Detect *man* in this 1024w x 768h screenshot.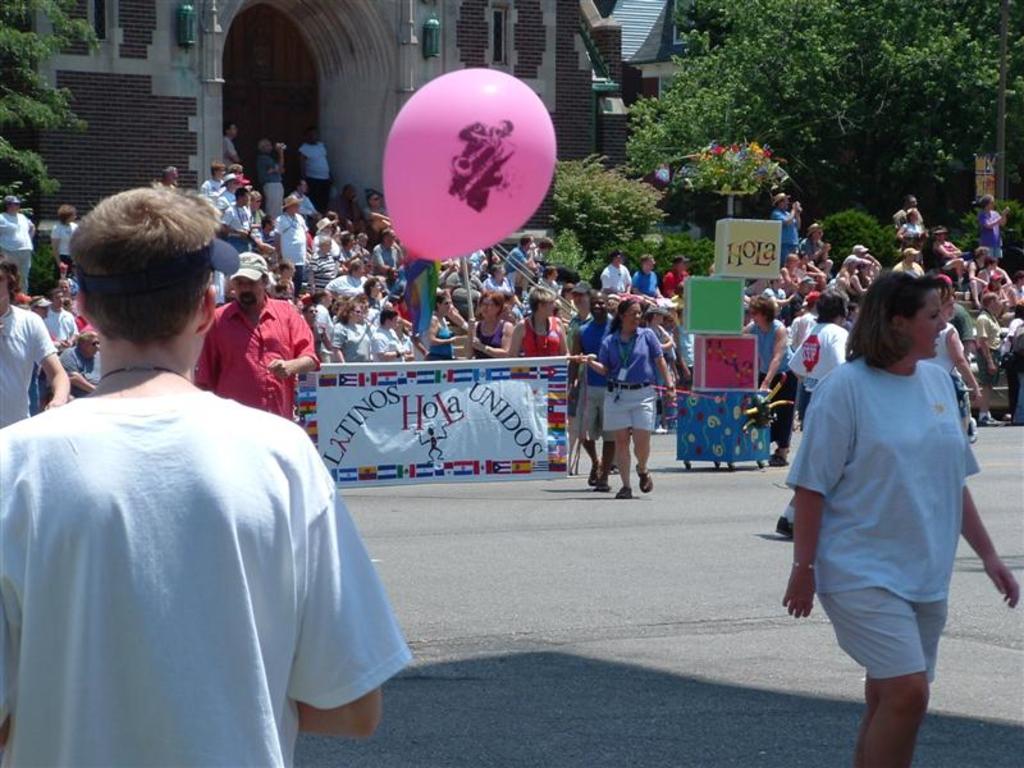
Detection: [769,191,804,265].
